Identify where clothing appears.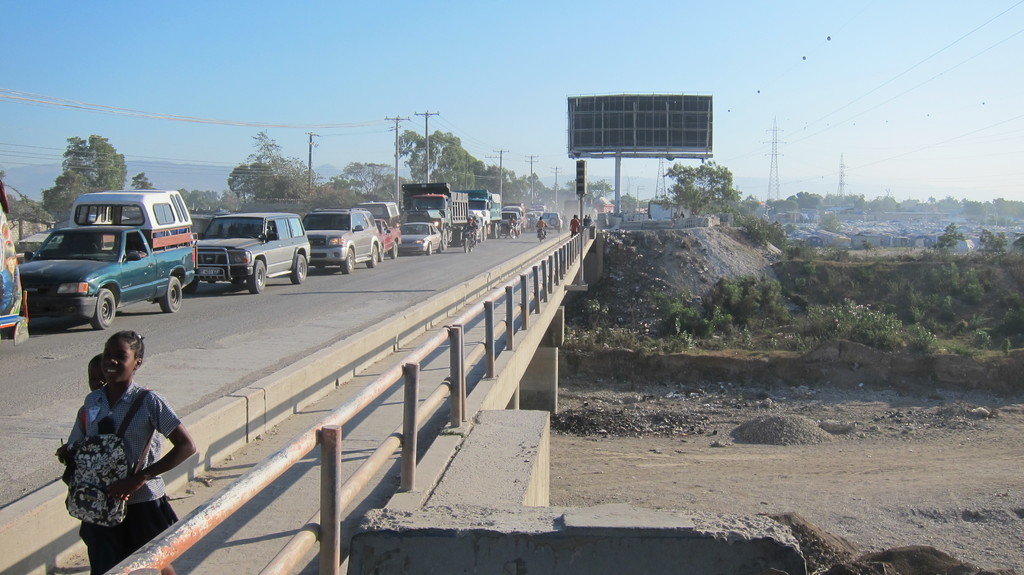
Appears at 508:218:517:232.
